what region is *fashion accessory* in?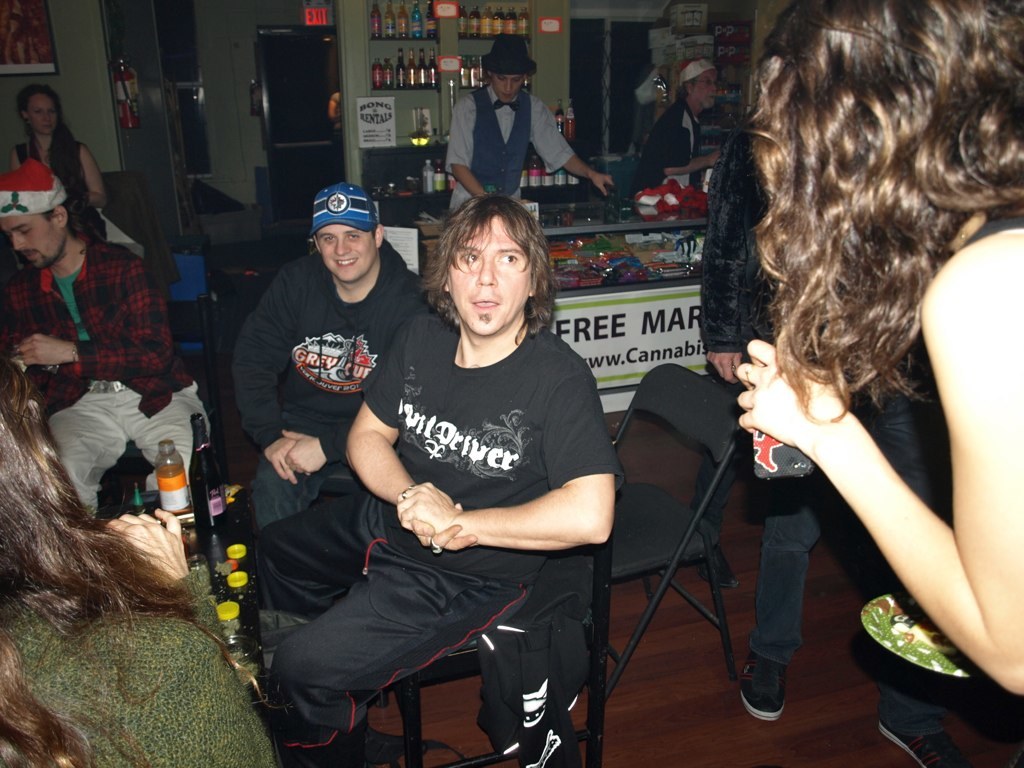
(677, 53, 717, 86).
